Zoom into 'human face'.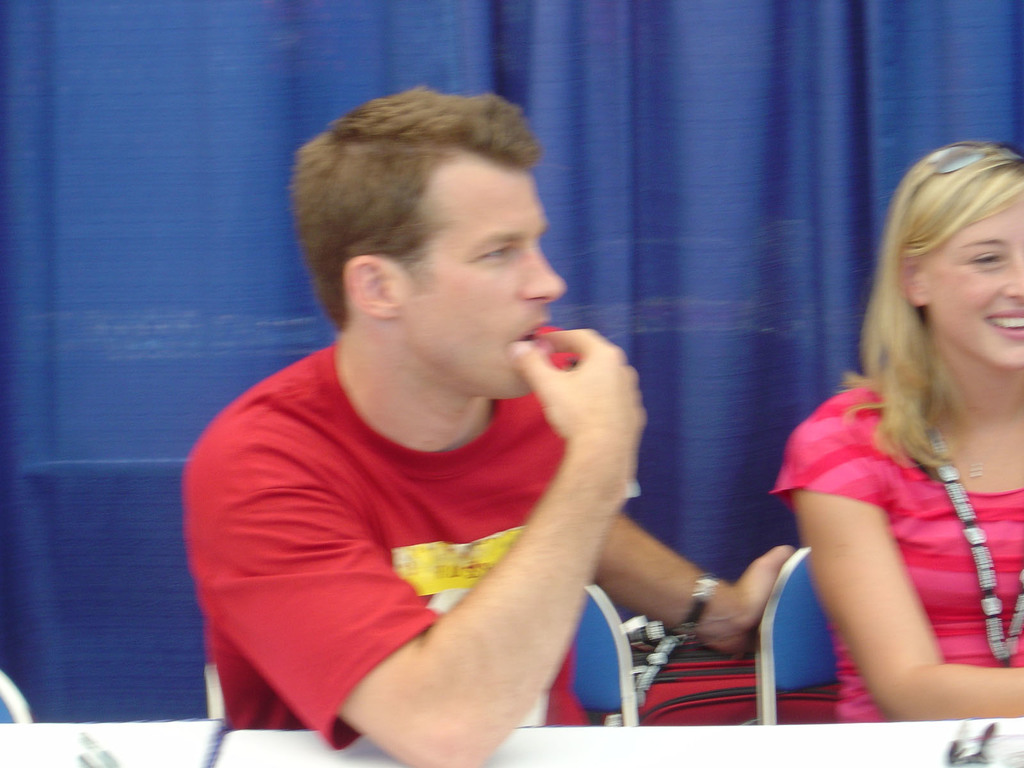
Zoom target: Rect(400, 170, 566, 400).
